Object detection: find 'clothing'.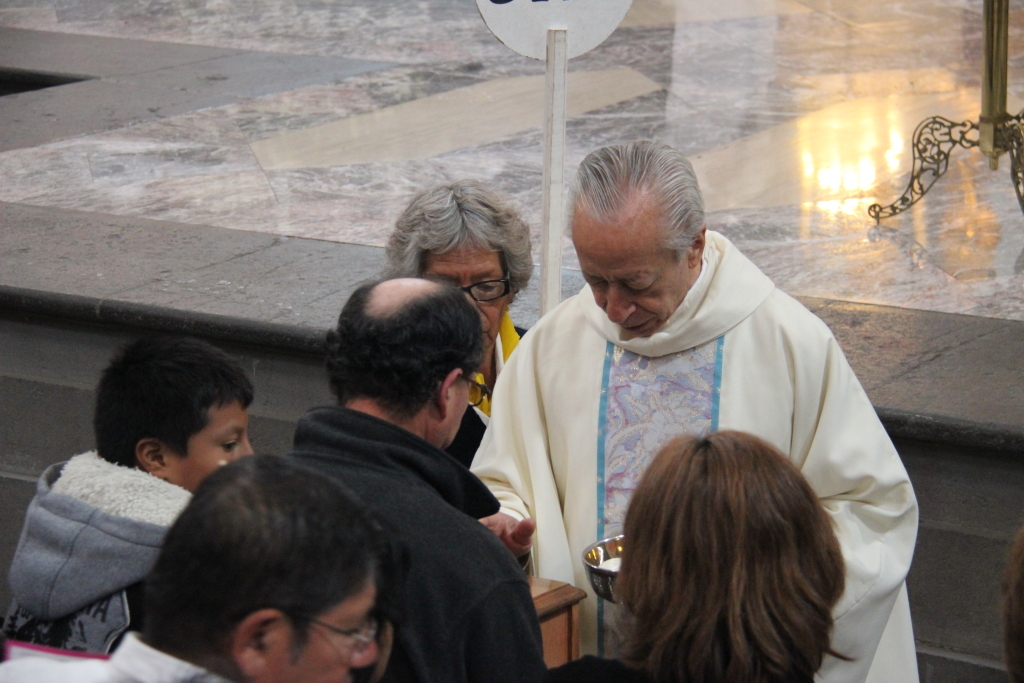
[x1=471, y1=229, x2=926, y2=682].
